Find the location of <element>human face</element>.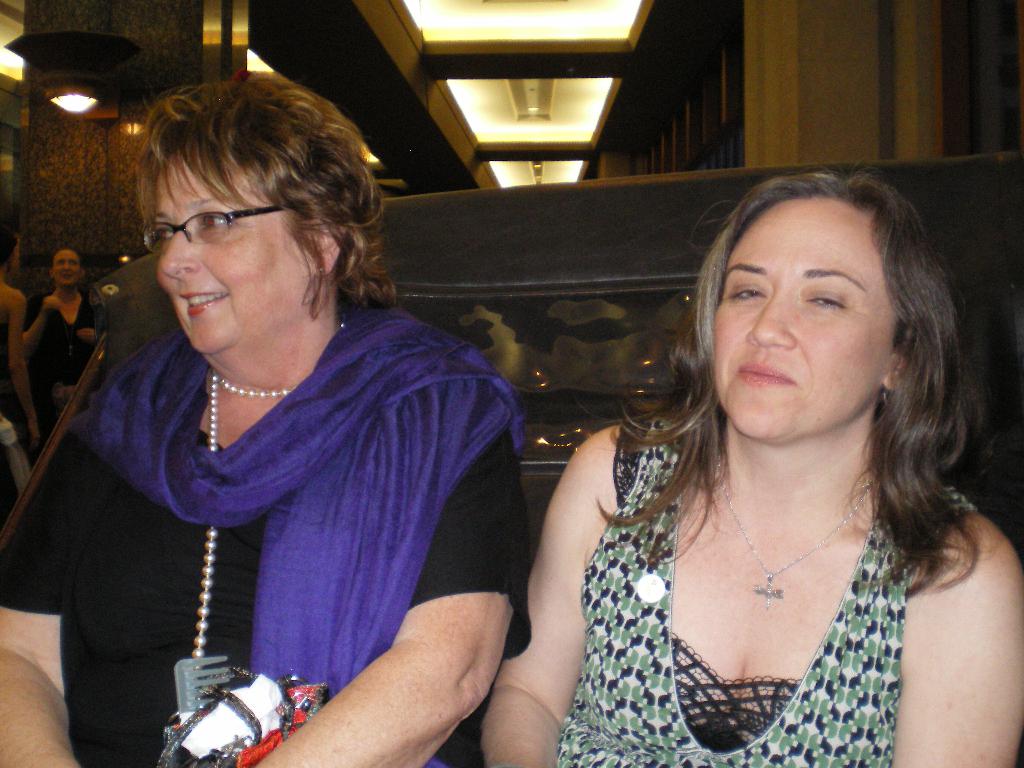
Location: crop(707, 195, 897, 436).
